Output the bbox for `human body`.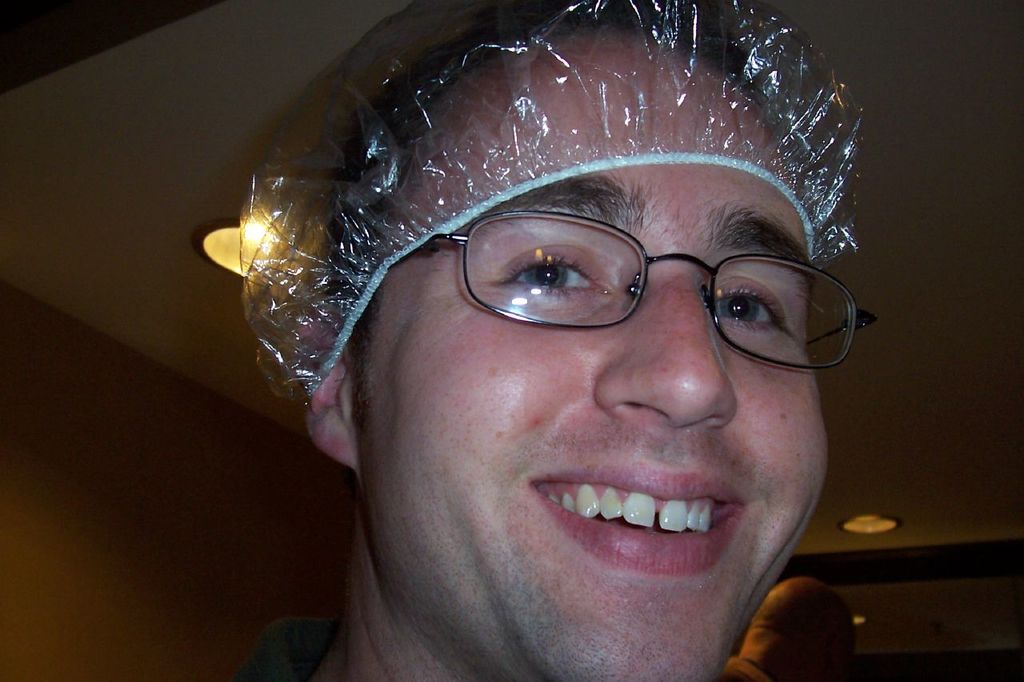
l=306, t=0, r=840, b=681.
